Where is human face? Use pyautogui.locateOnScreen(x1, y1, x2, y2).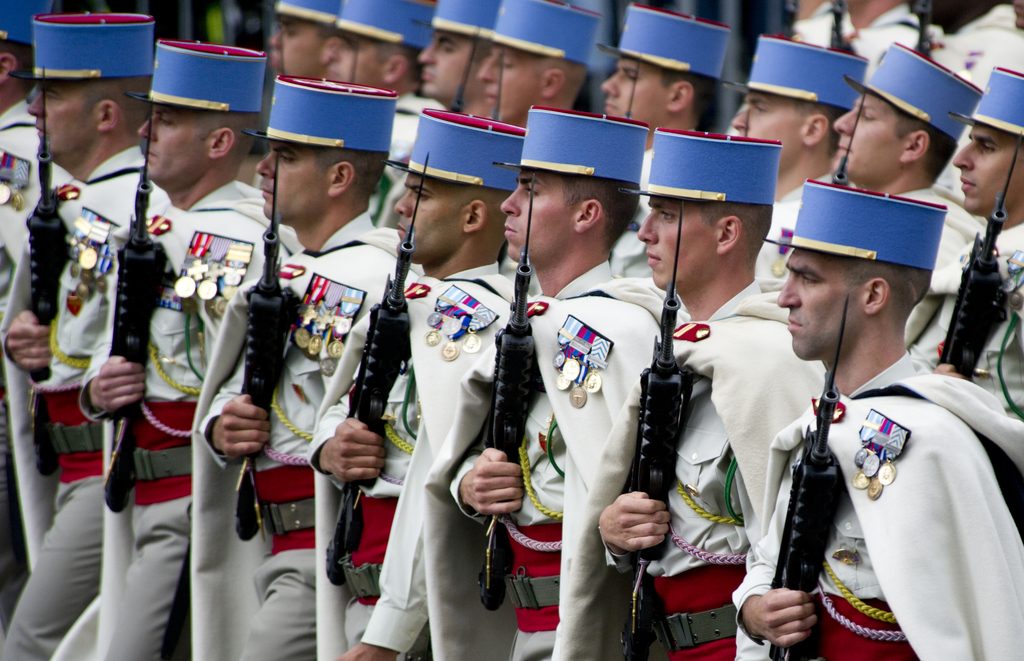
pyautogui.locateOnScreen(951, 124, 1023, 212).
